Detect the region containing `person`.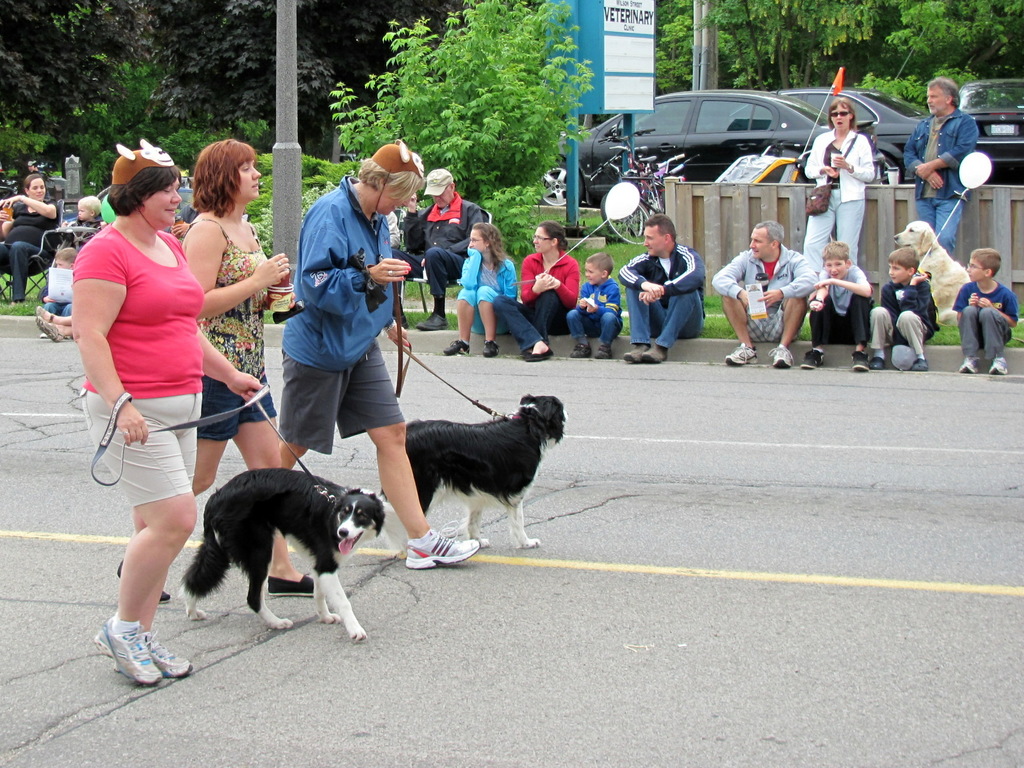
(804,99,877,282).
